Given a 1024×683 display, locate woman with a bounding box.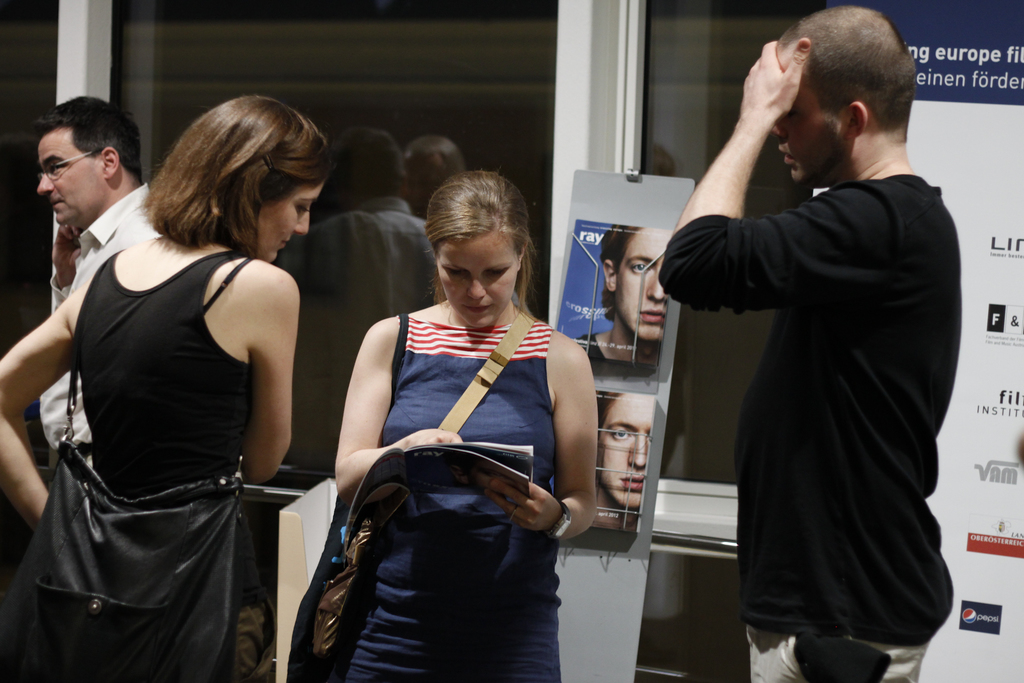
Located: <box>16,89,319,677</box>.
